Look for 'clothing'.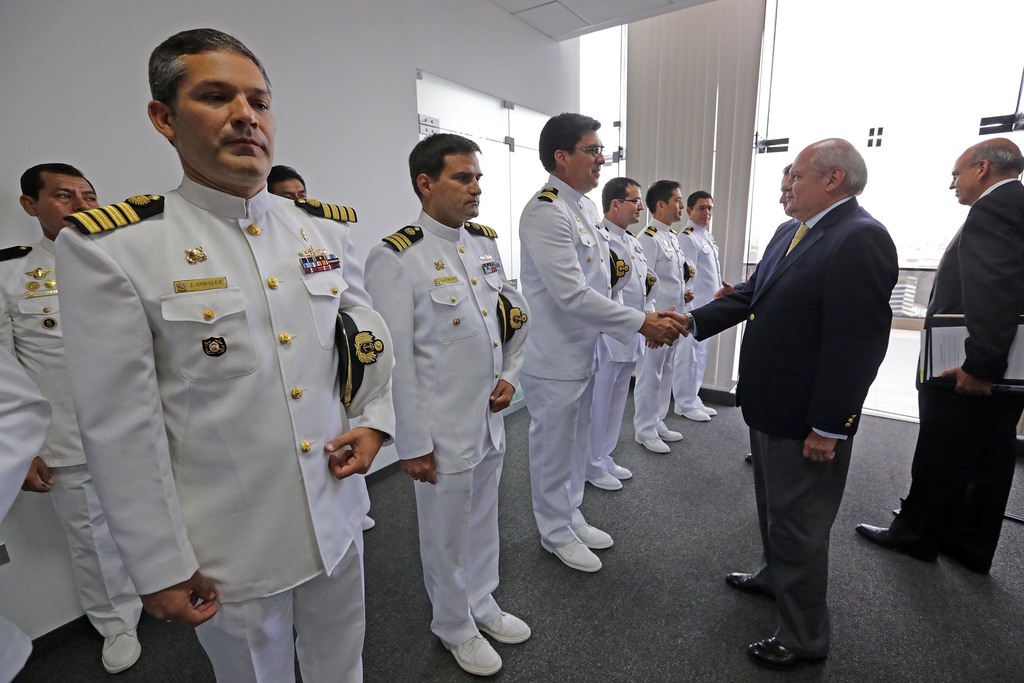
Found: 888 177 1023 573.
